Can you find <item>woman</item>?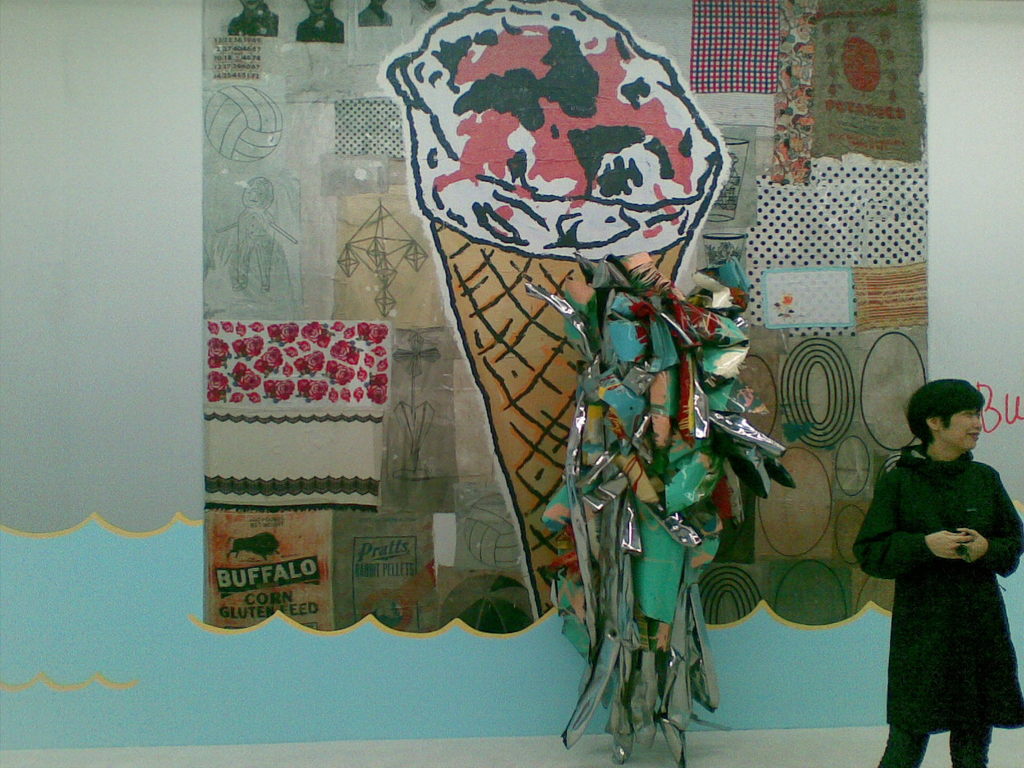
Yes, bounding box: (846, 373, 1023, 767).
